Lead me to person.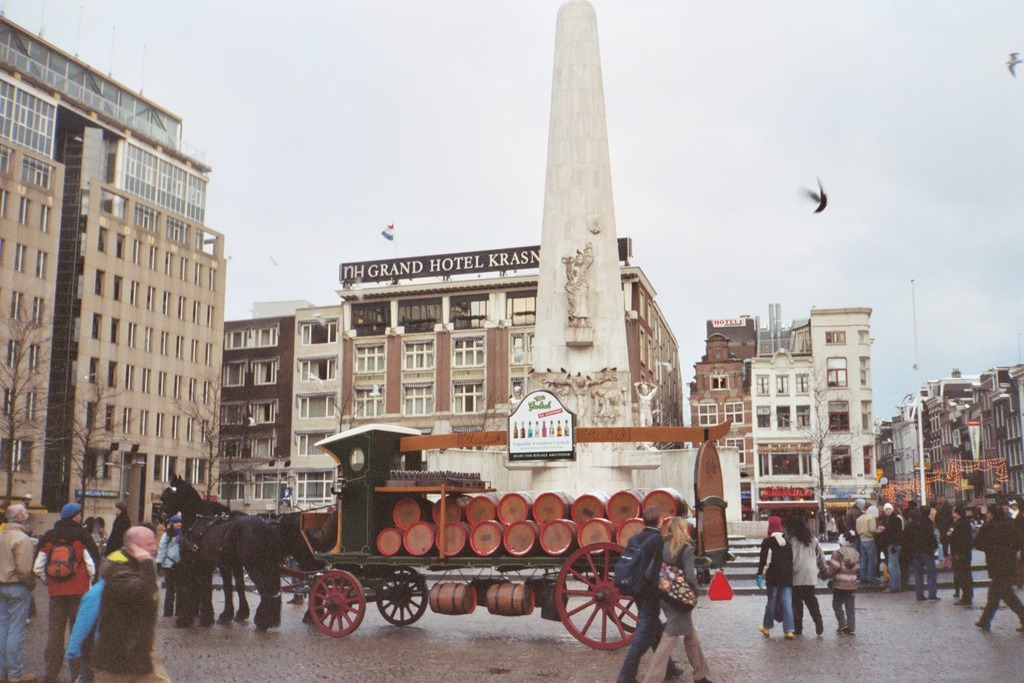
Lead to select_region(788, 519, 827, 634).
